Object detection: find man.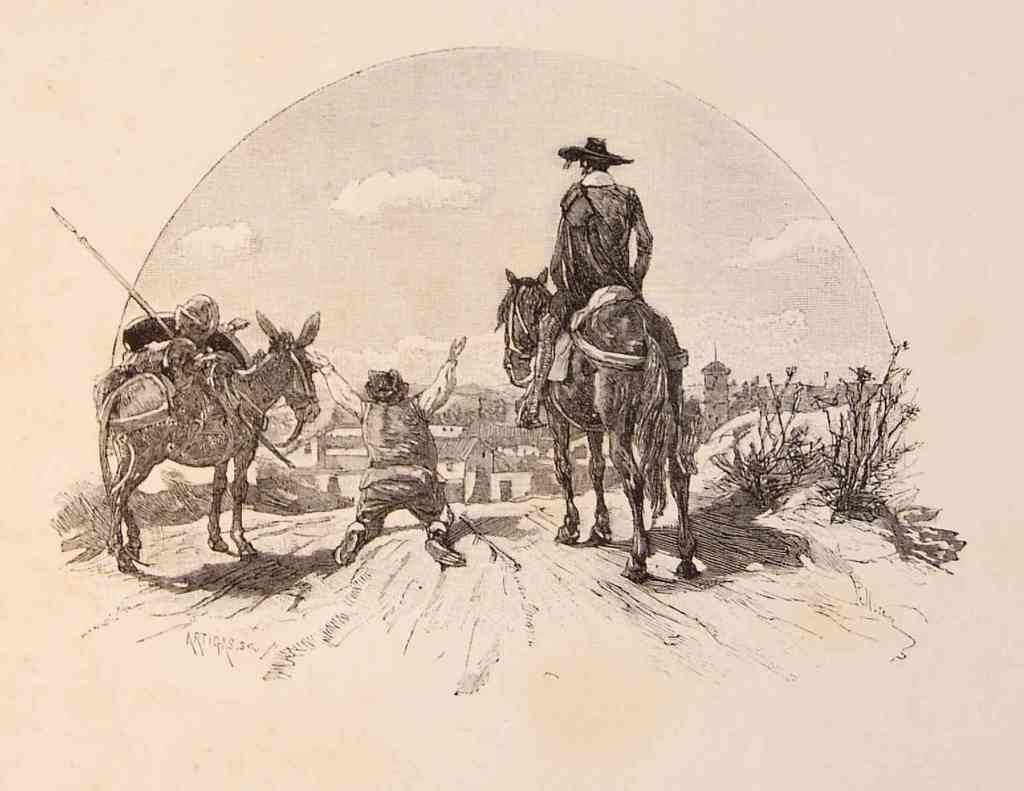
542 122 679 393.
